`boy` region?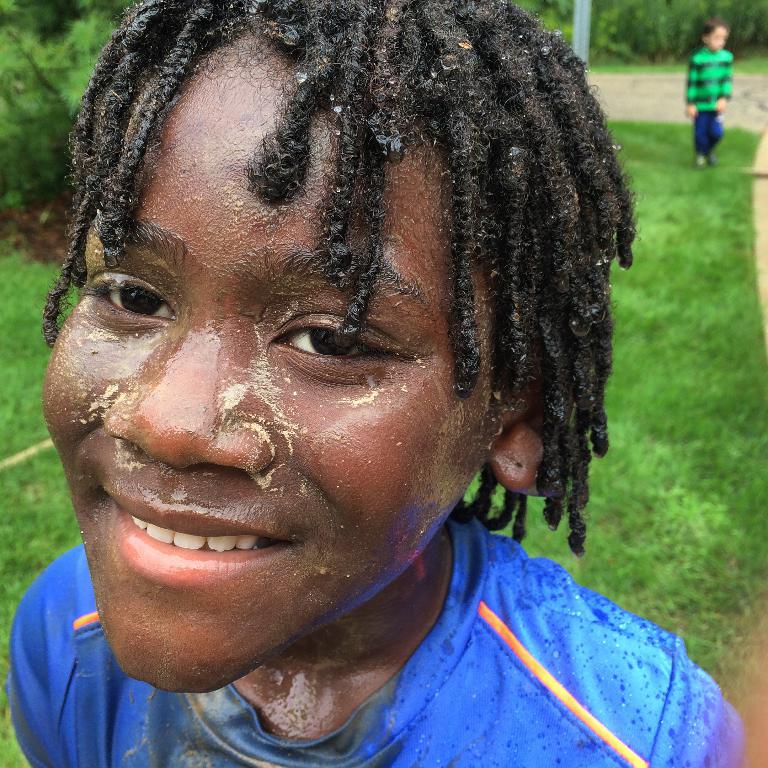
detection(685, 15, 732, 164)
